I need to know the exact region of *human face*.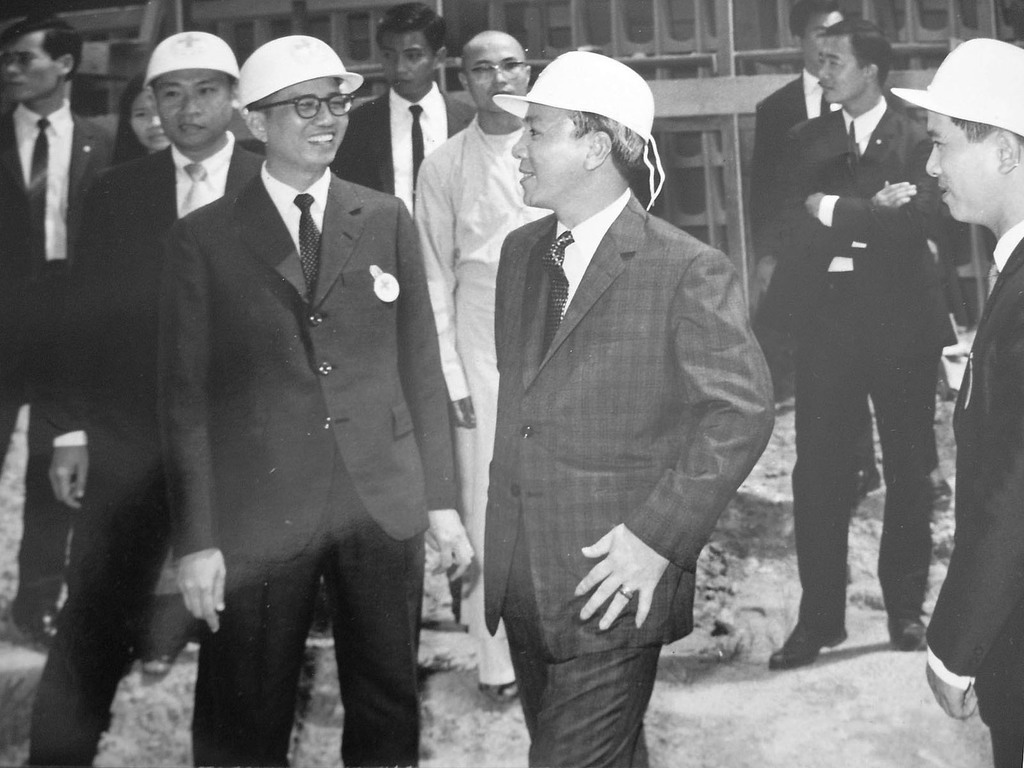
Region: [929,119,1000,218].
